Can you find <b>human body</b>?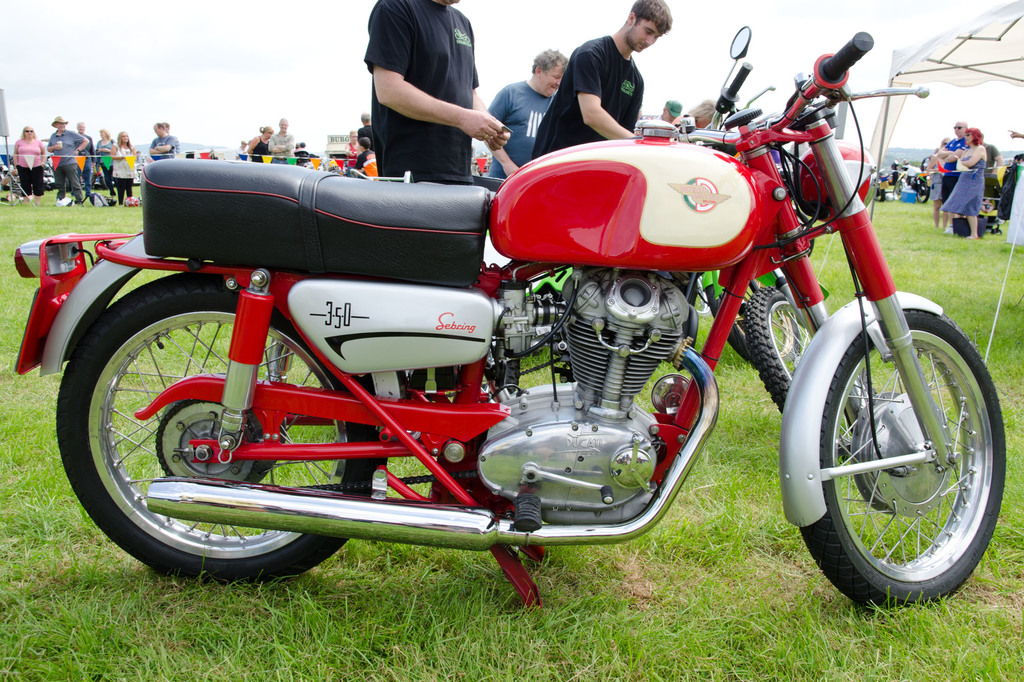
Yes, bounding box: (x1=344, y1=129, x2=364, y2=166).
